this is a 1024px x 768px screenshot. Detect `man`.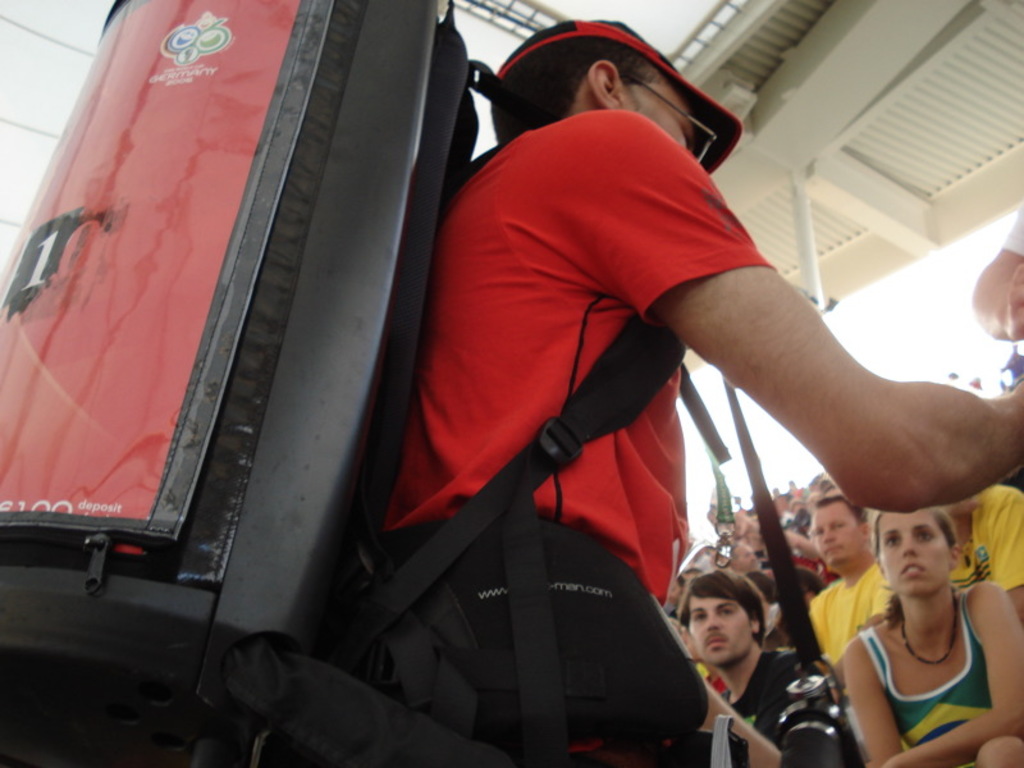
(300, 18, 925, 767).
